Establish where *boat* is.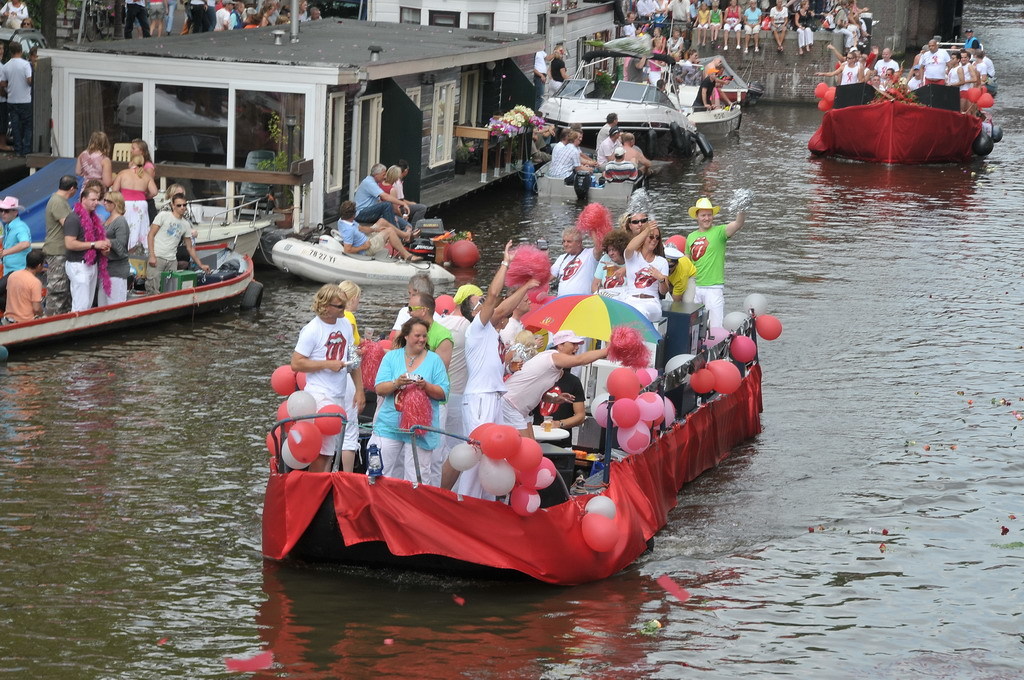
Established at x1=721, y1=69, x2=768, y2=95.
